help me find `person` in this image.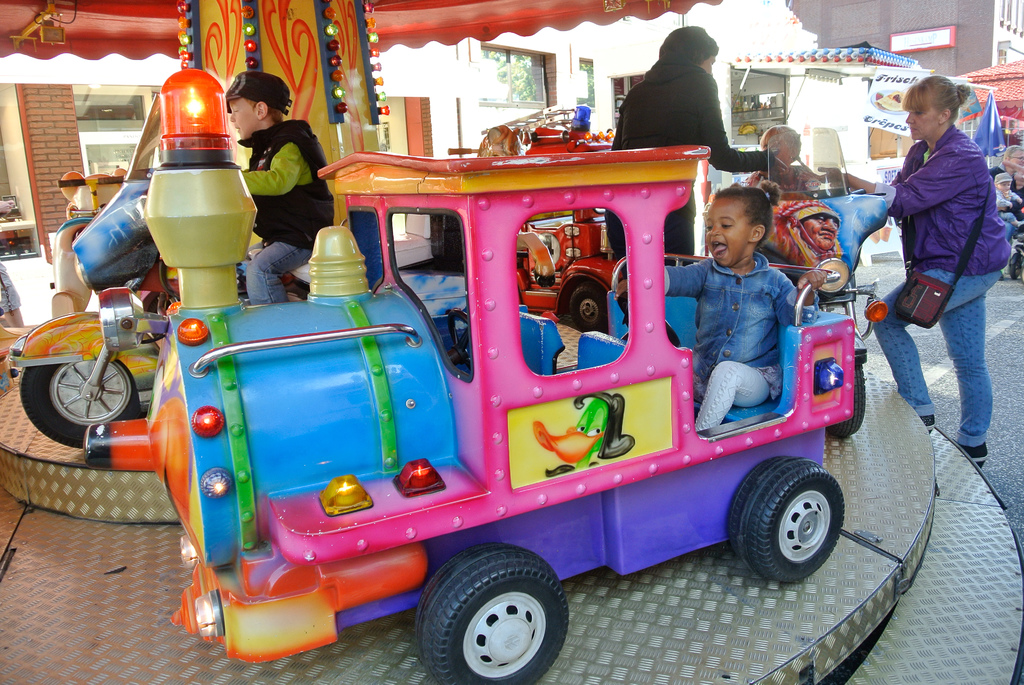
Found it: [left=745, top=125, right=820, bottom=194].
